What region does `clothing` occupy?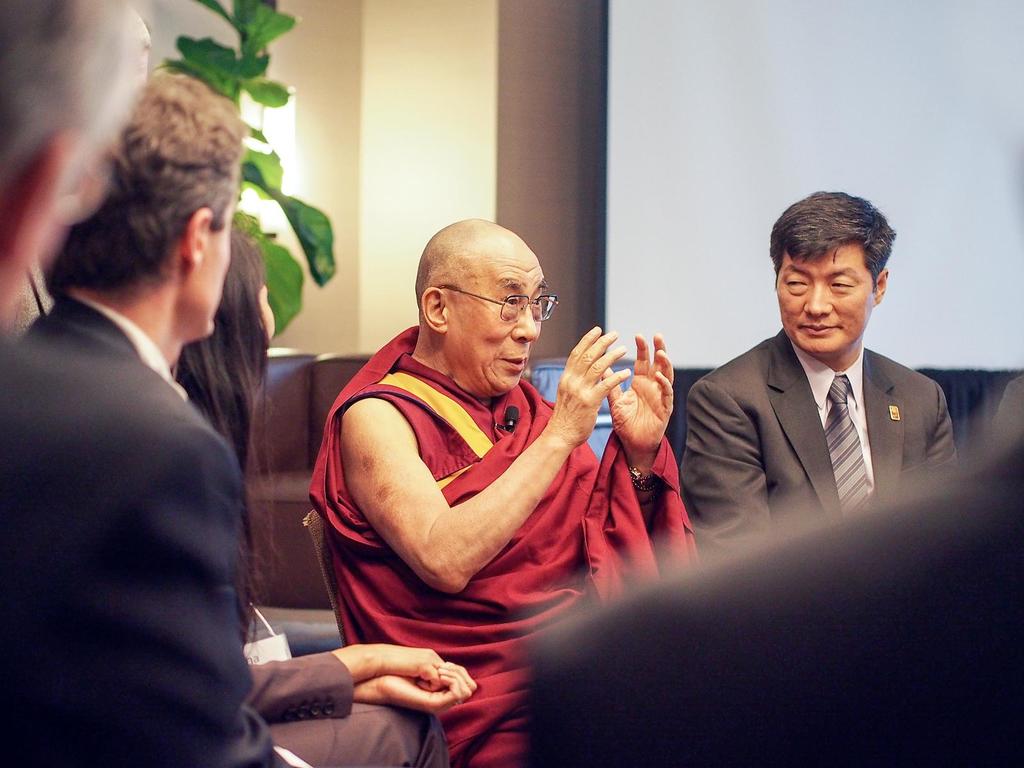
x1=0 y1=291 x2=448 y2=767.
